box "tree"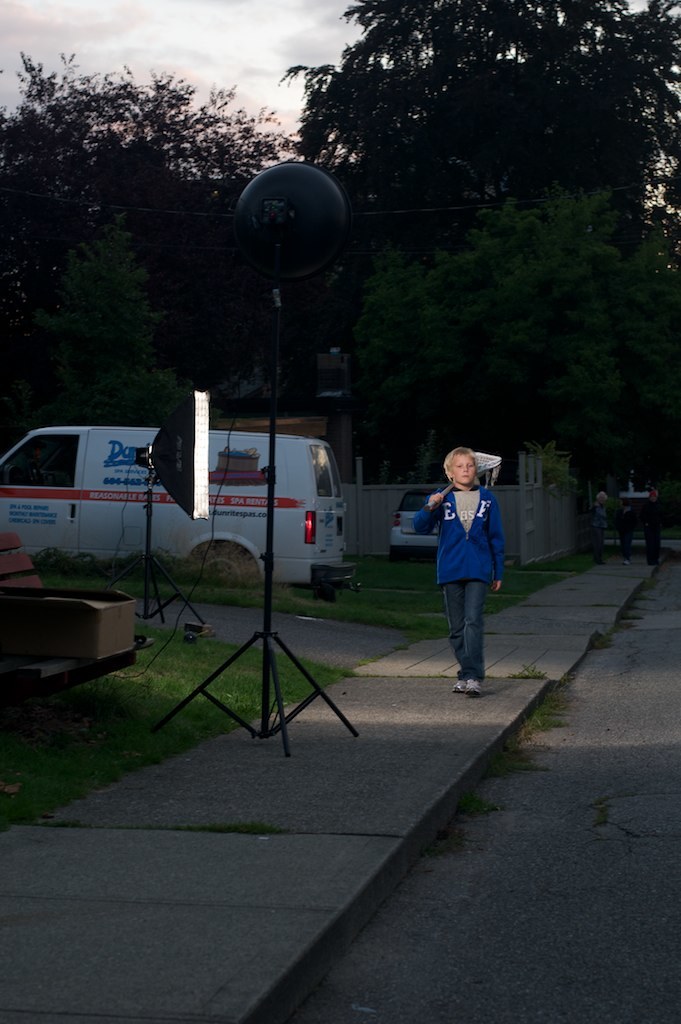
301/0/680/483
